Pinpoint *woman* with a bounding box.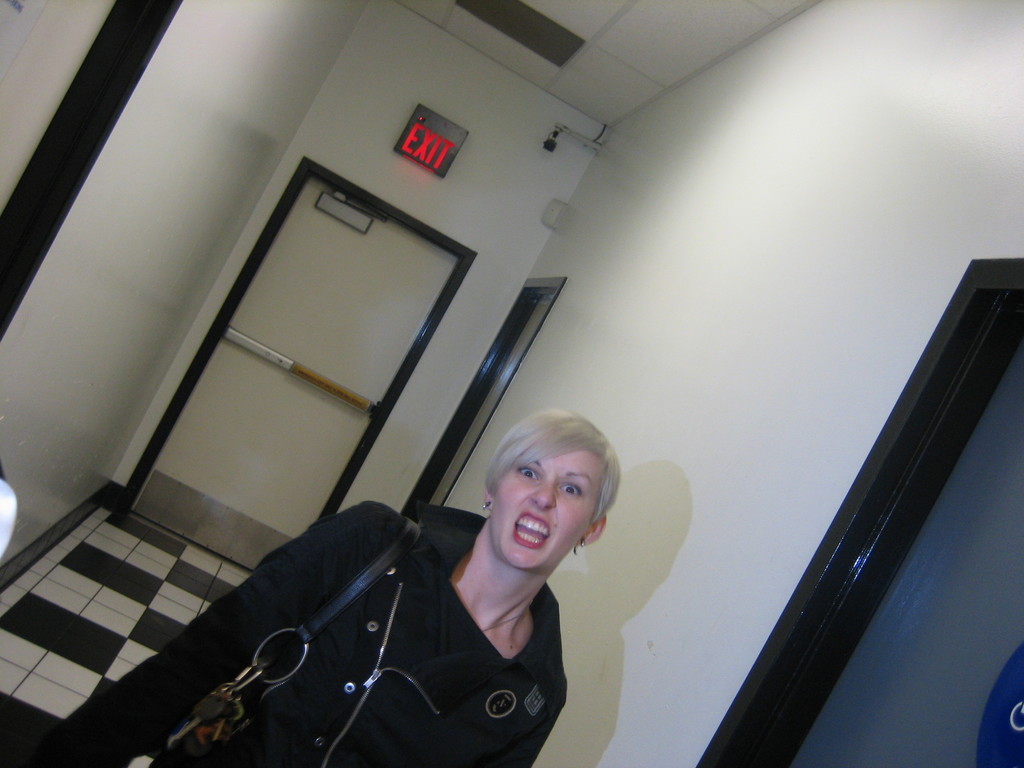
[108, 406, 623, 757].
